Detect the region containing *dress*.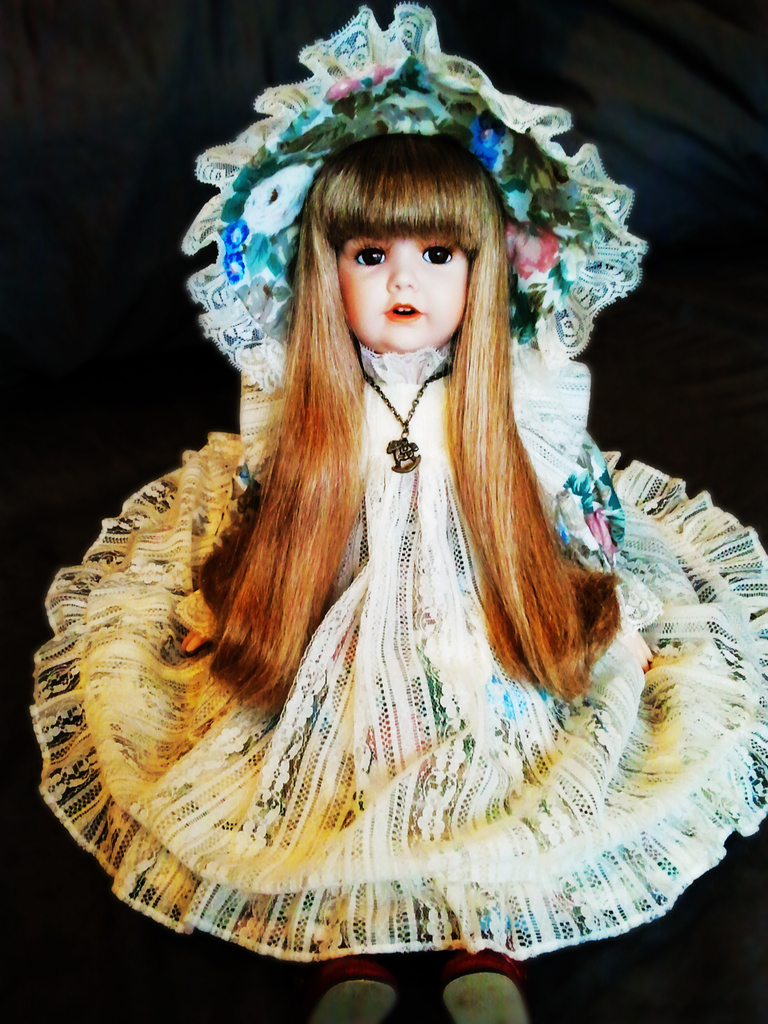
[x1=33, y1=344, x2=767, y2=959].
